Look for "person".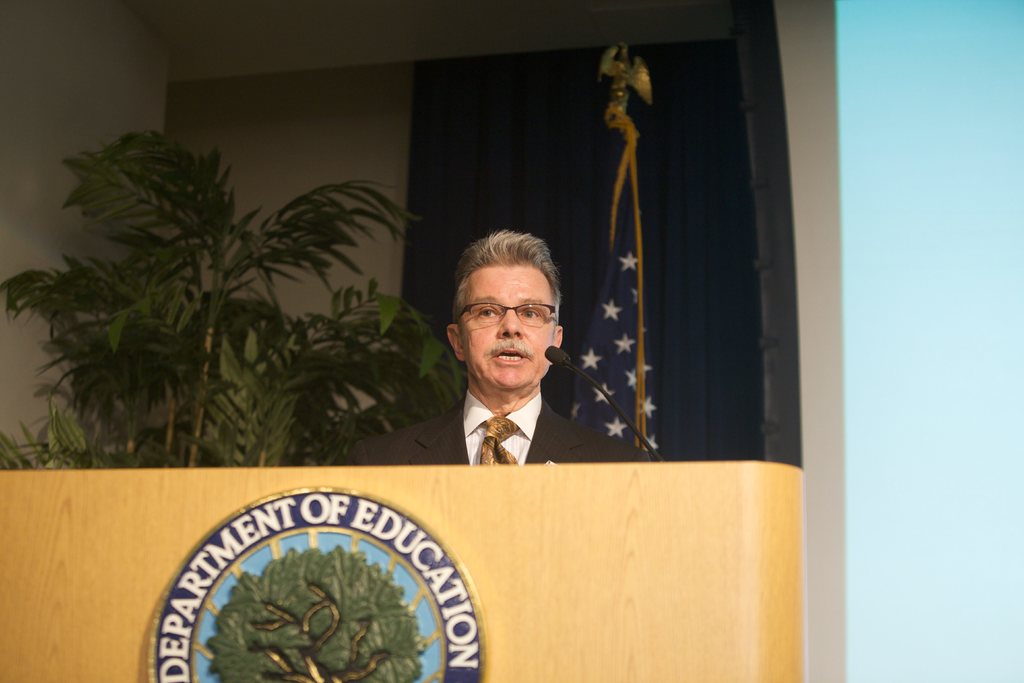
Found: [left=363, top=233, right=657, bottom=464].
